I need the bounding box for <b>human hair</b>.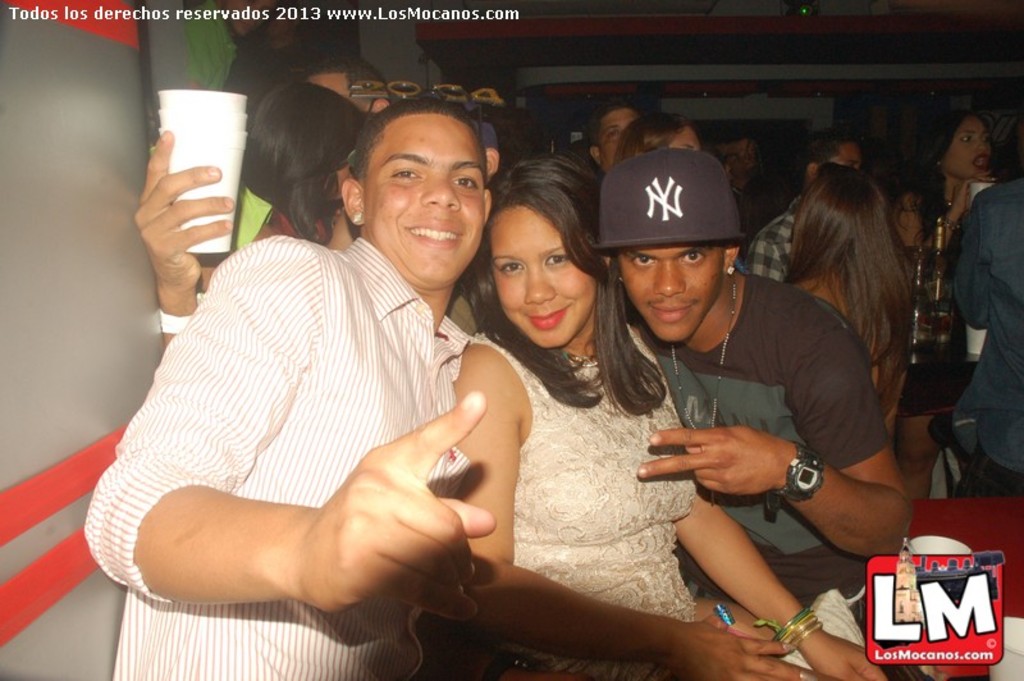
Here it is: [x1=612, y1=114, x2=701, y2=163].
